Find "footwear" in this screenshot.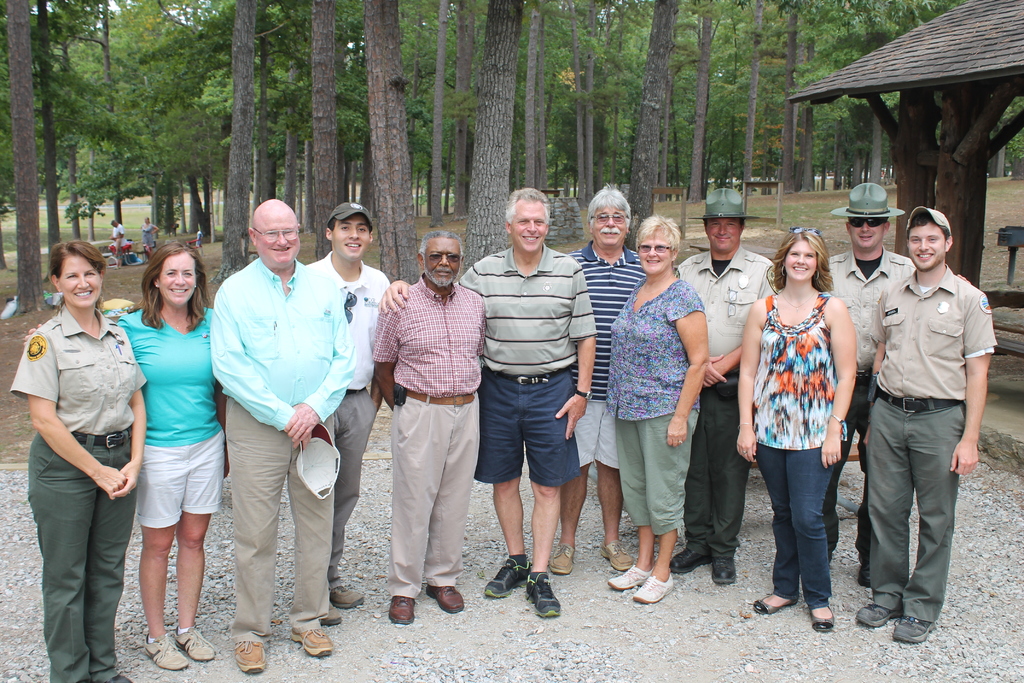
The bounding box for "footwear" is 319,606,339,623.
